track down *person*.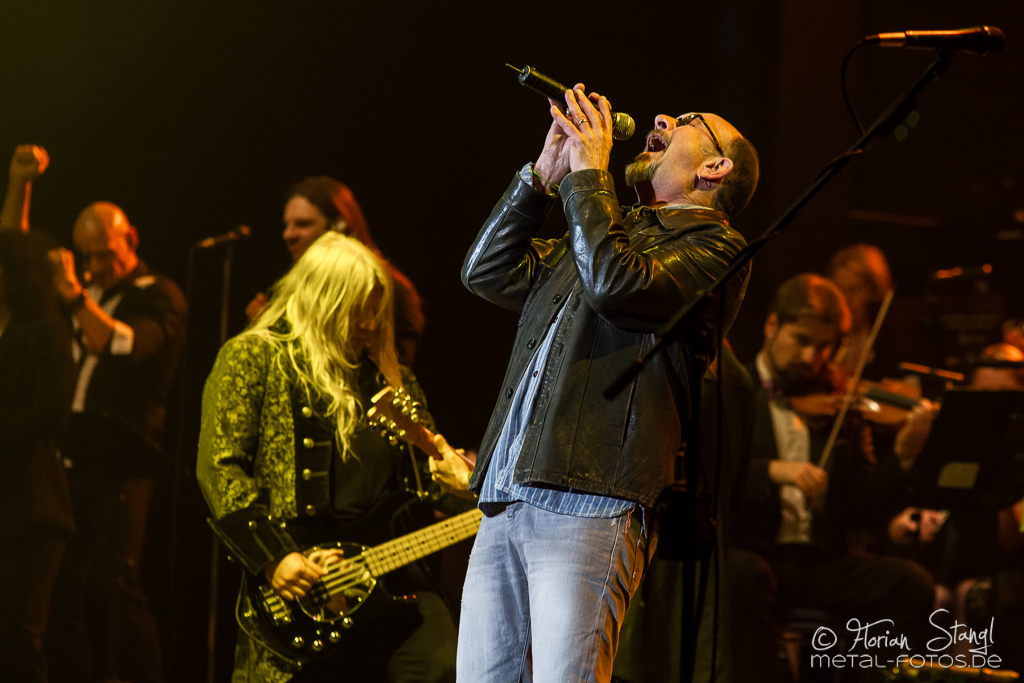
Tracked to pyautogui.locateOnScreen(245, 171, 417, 359).
